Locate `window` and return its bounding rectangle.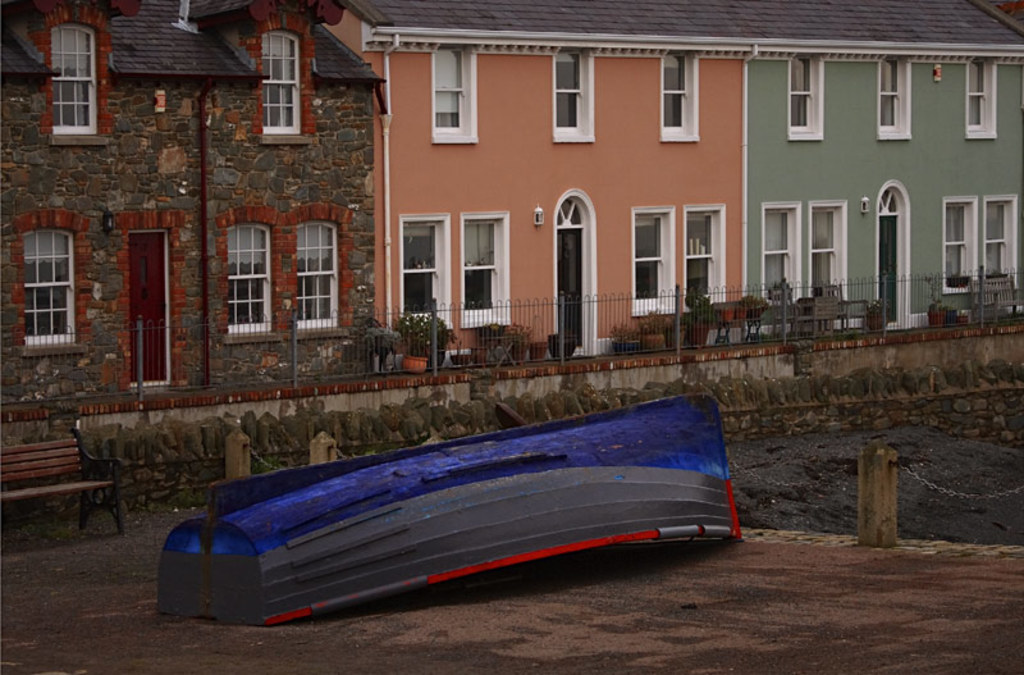
left=265, top=35, right=311, bottom=133.
